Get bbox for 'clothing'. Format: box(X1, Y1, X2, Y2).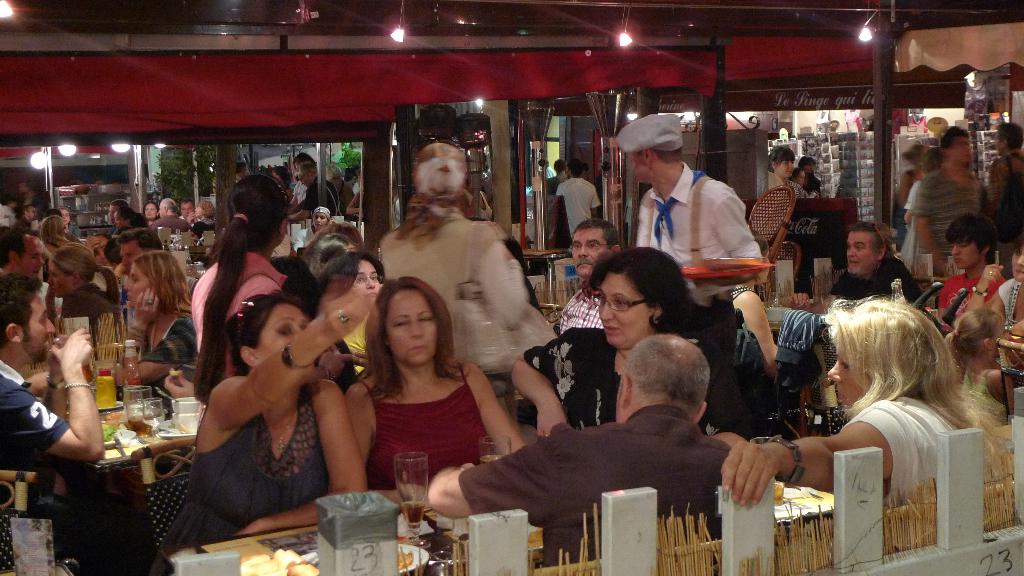
box(907, 163, 984, 279).
